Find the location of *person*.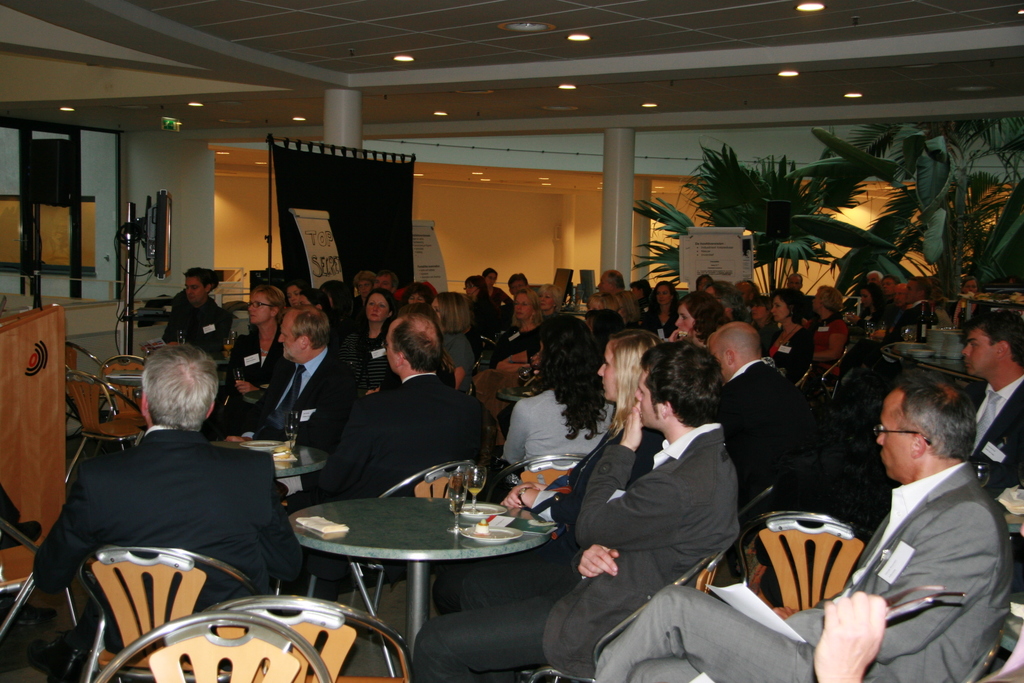
Location: [left=356, top=284, right=389, bottom=363].
